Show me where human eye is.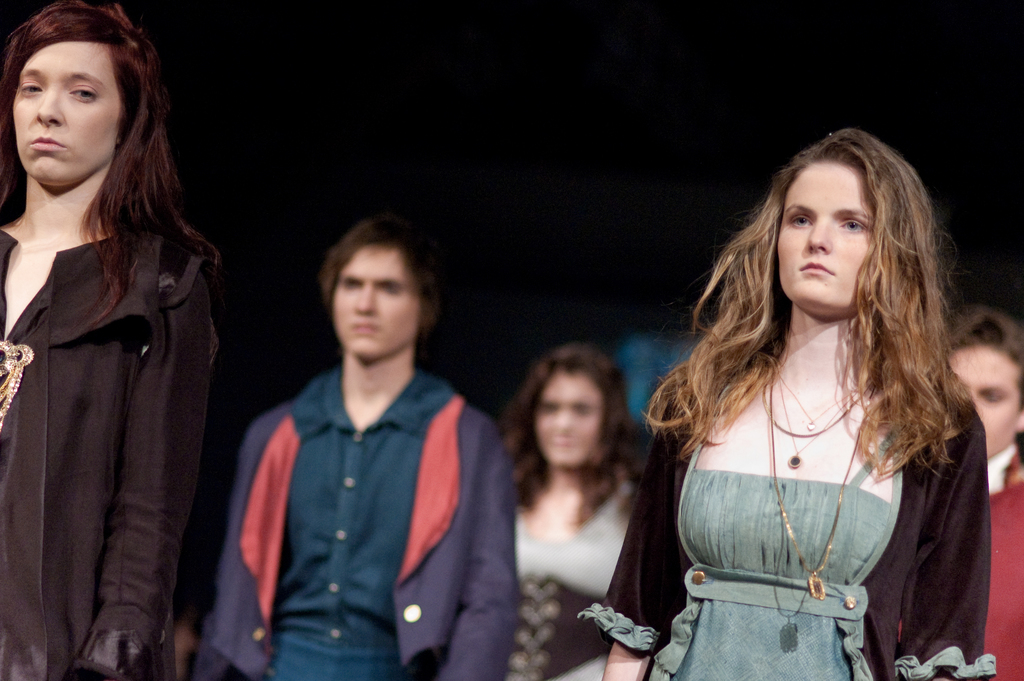
human eye is at (834,211,871,235).
